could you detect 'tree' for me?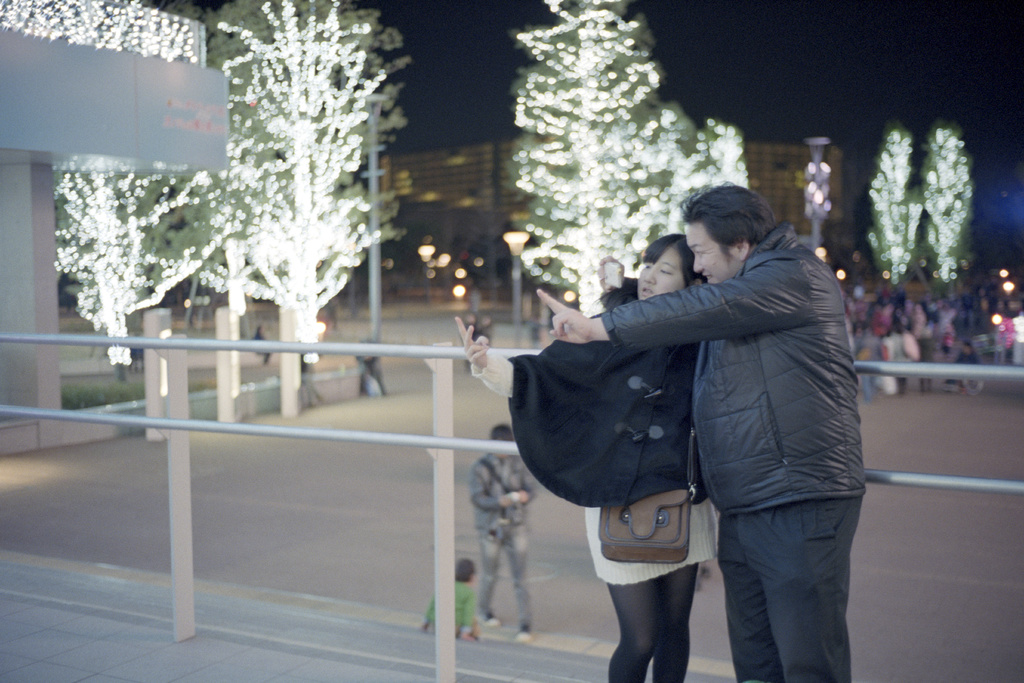
Detection result: bbox(660, 119, 758, 245).
